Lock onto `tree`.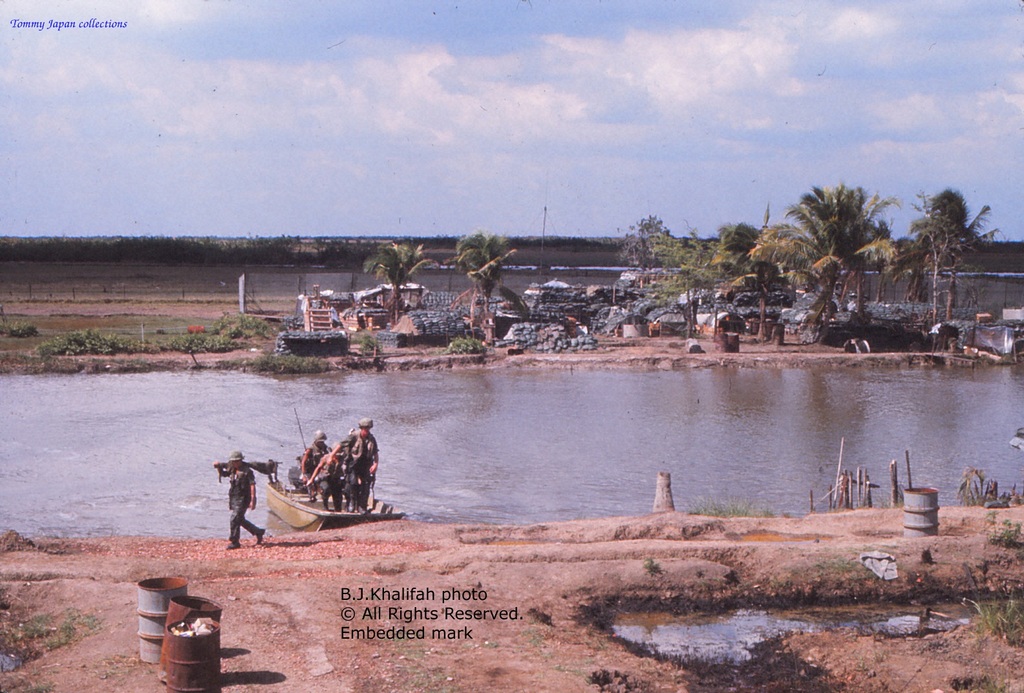
Locked: <region>619, 208, 679, 299</region>.
